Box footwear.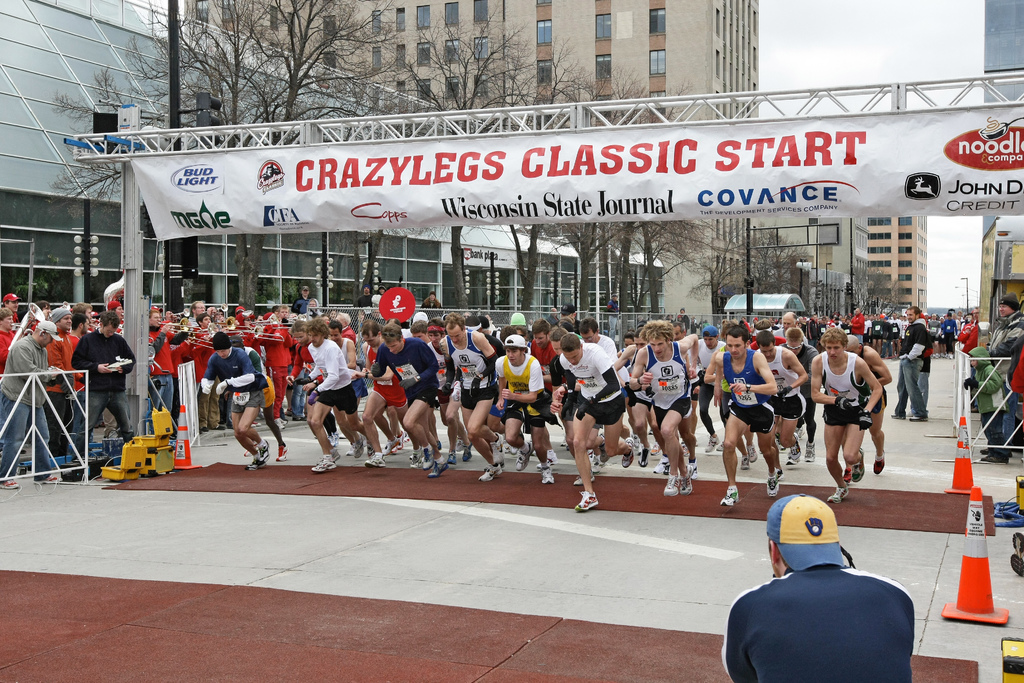
4, 479, 19, 490.
